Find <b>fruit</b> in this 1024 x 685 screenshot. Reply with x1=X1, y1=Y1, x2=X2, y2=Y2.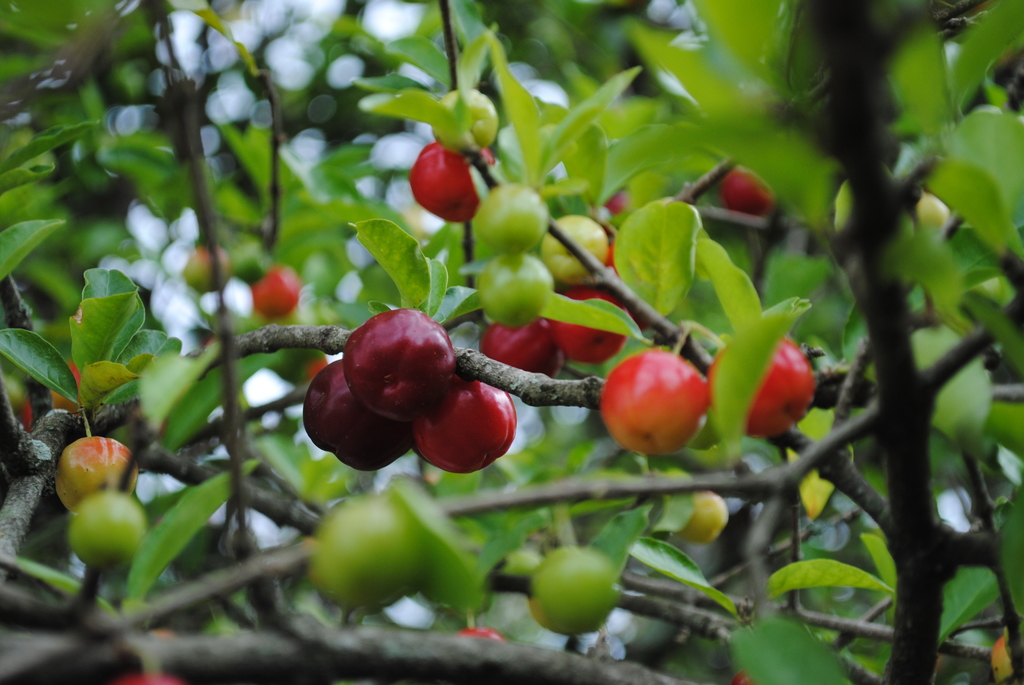
x1=707, y1=338, x2=815, y2=439.
